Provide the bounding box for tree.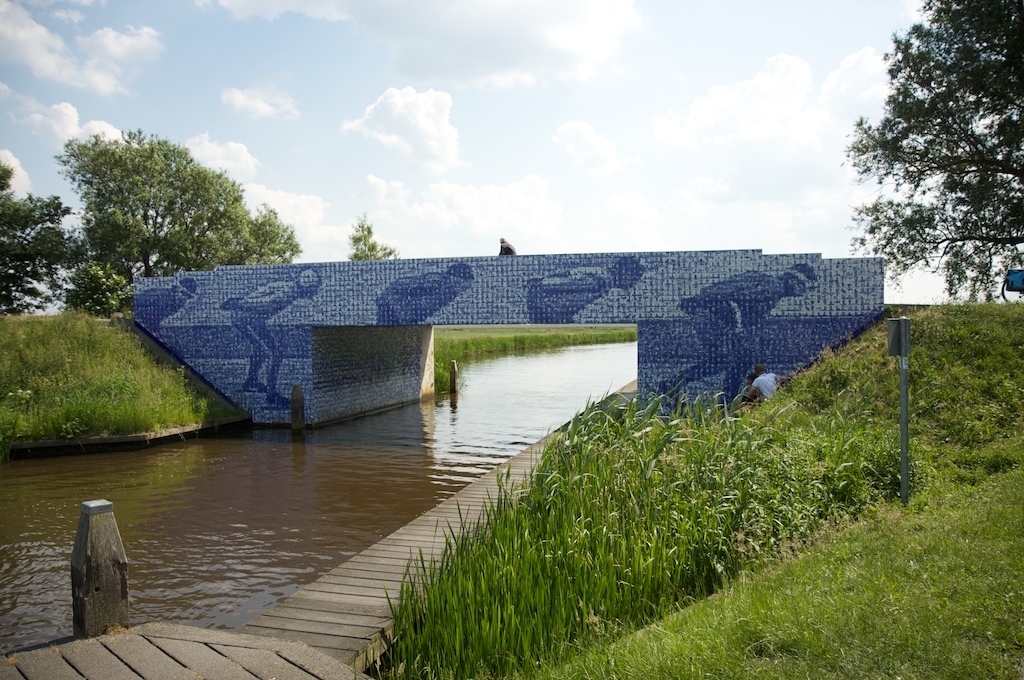
[38,127,266,283].
